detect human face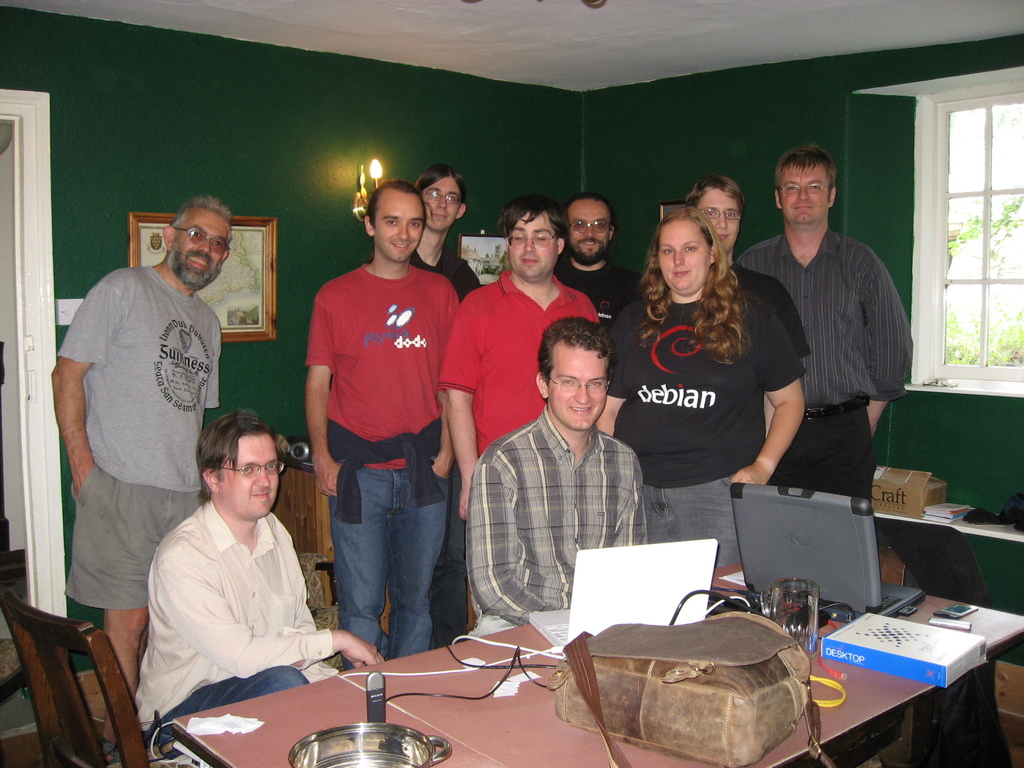
783 166 831 229
